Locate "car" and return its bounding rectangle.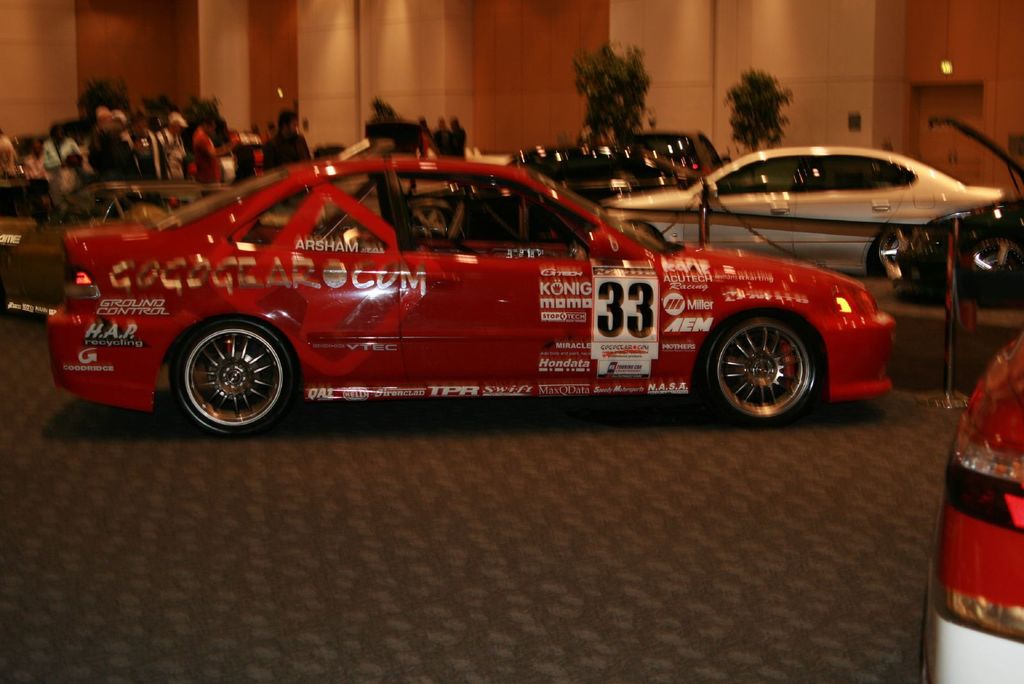
bbox=[38, 145, 908, 441].
